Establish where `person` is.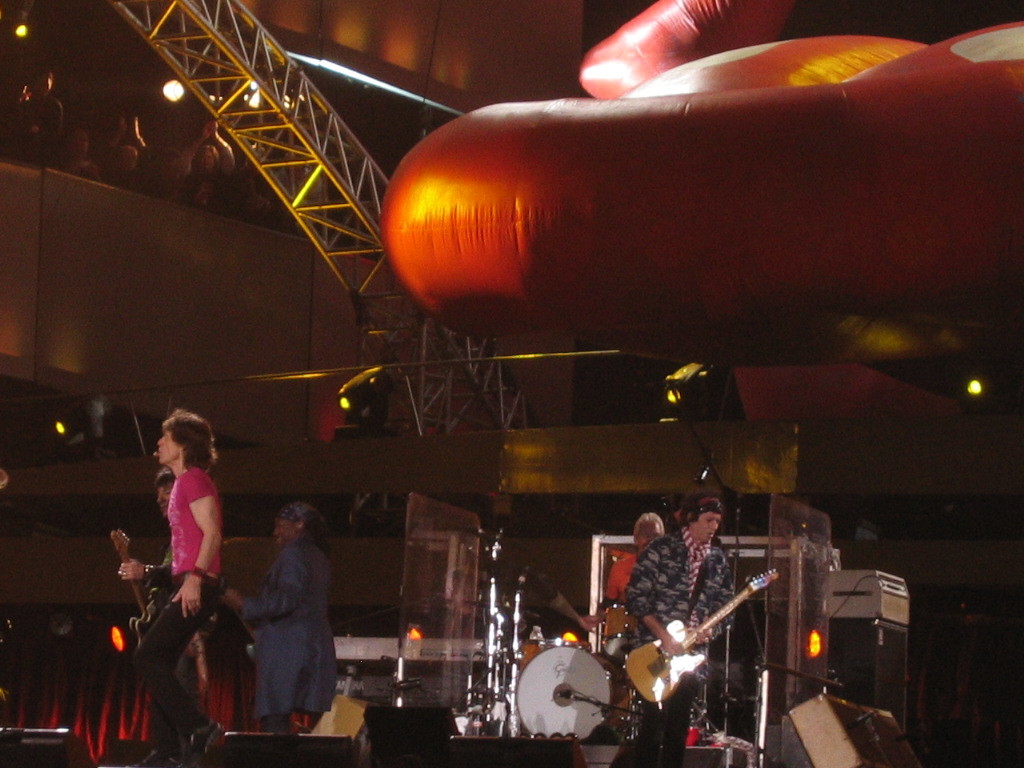
Established at {"x1": 609, "y1": 492, "x2": 726, "y2": 767}.
